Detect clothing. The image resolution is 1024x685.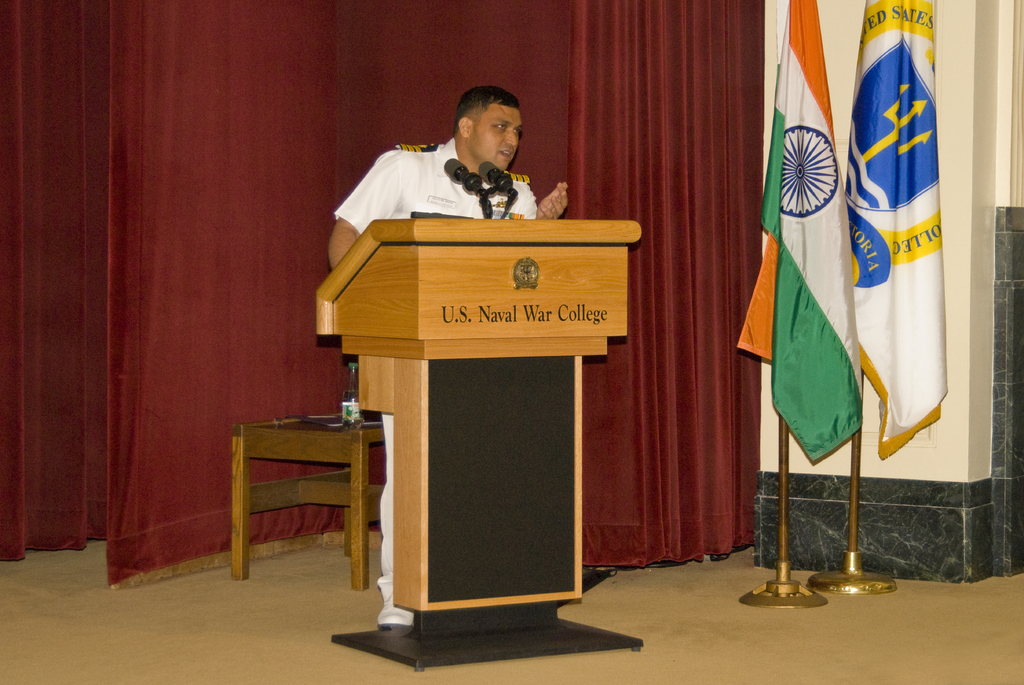
334:136:538:597.
